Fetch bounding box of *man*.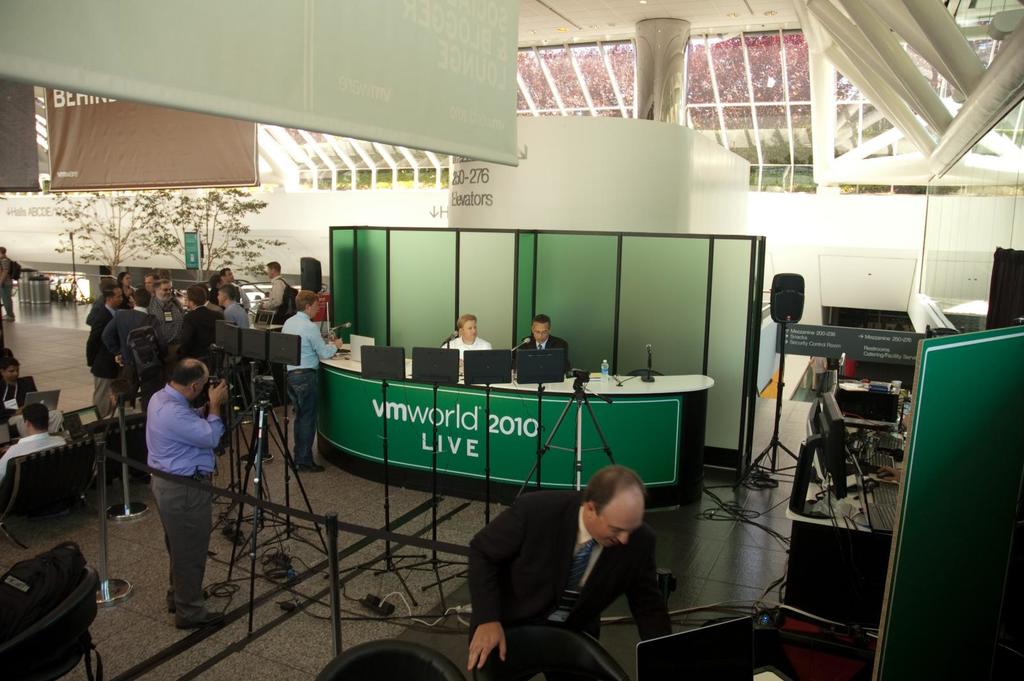
Bbox: pyautogui.locateOnScreen(141, 354, 229, 634).
